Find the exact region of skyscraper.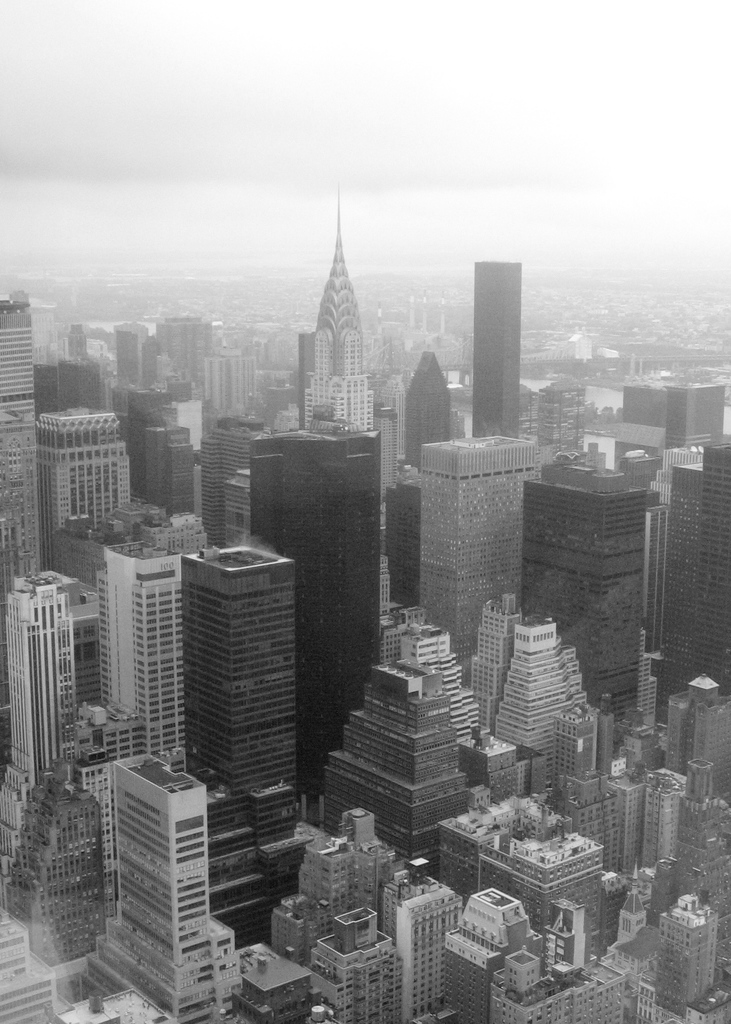
Exact region: [321, 671, 474, 876].
